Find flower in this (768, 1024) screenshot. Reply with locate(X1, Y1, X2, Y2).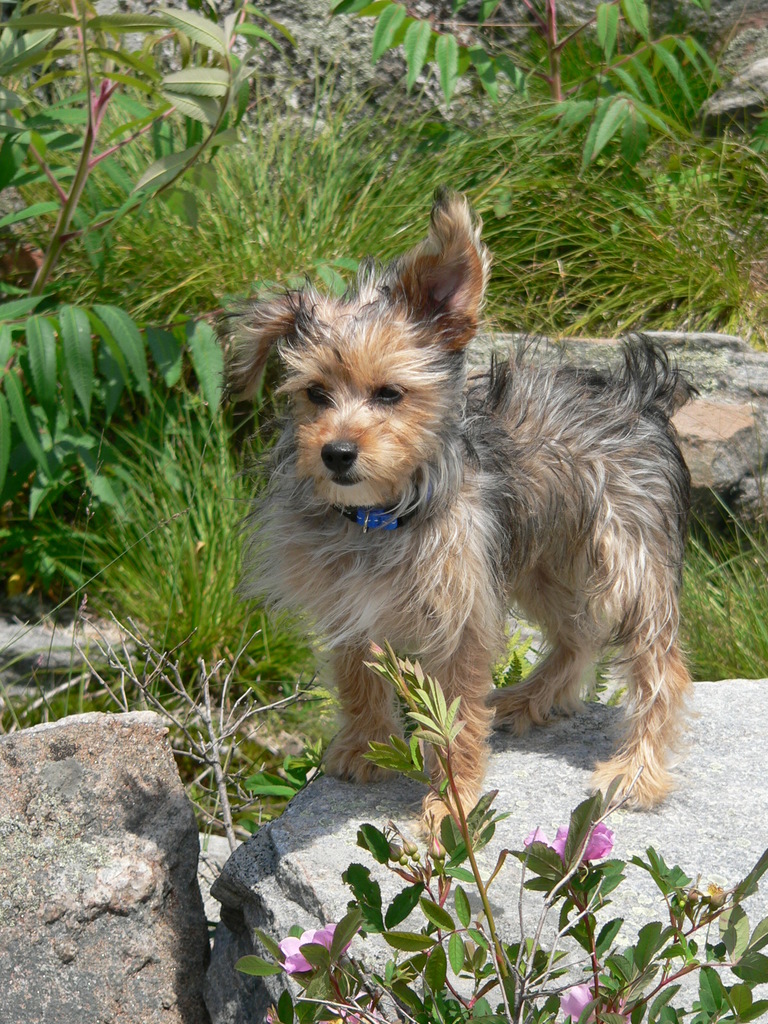
locate(522, 819, 612, 867).
